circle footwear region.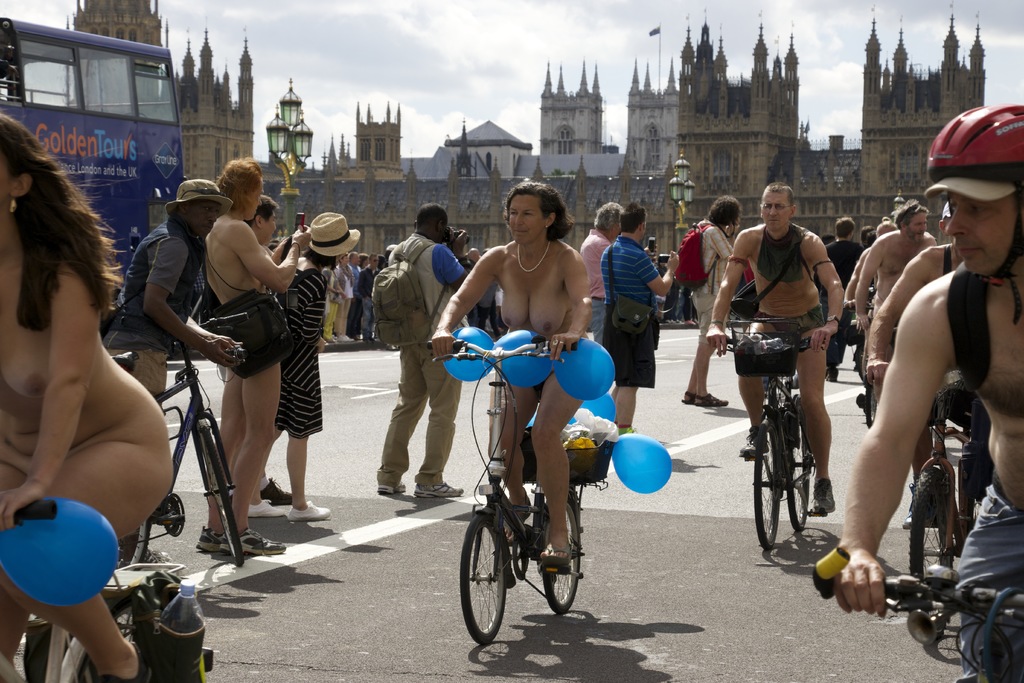
Region: <region>808, 478, 837, 514</region>.
